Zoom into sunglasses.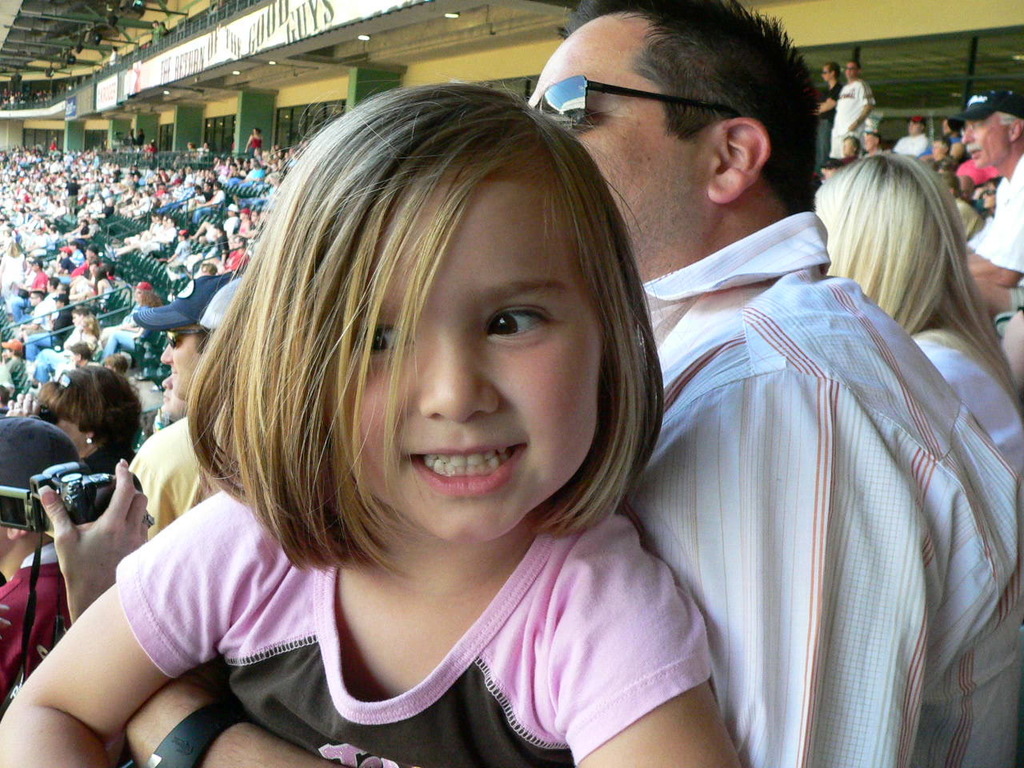
Zoom target: 166:329:205:351.
